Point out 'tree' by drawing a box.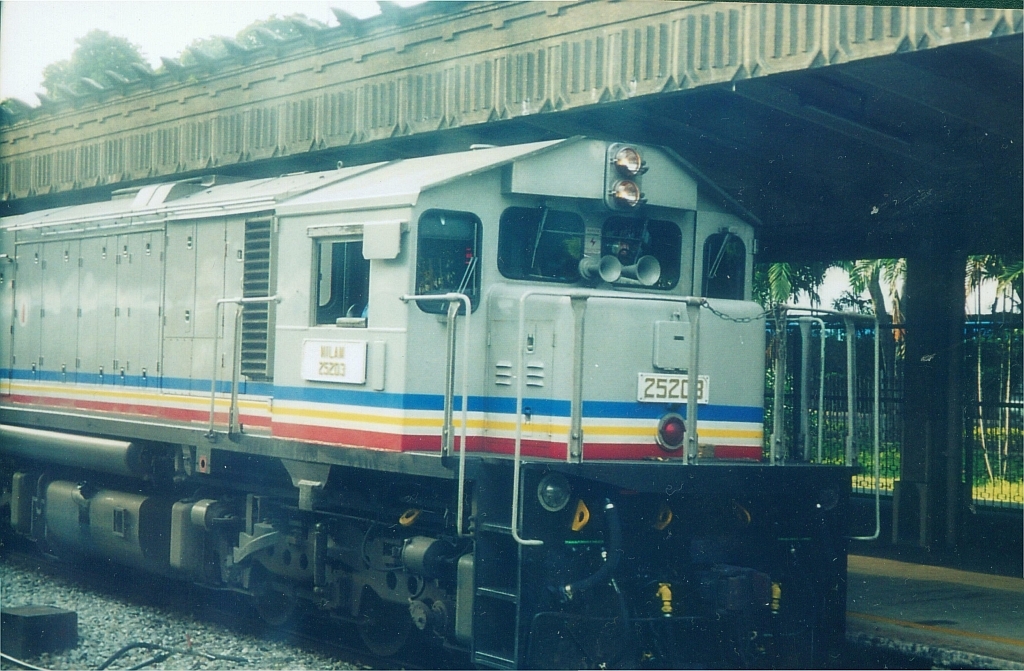
box=[41, 26, 158, 98].
